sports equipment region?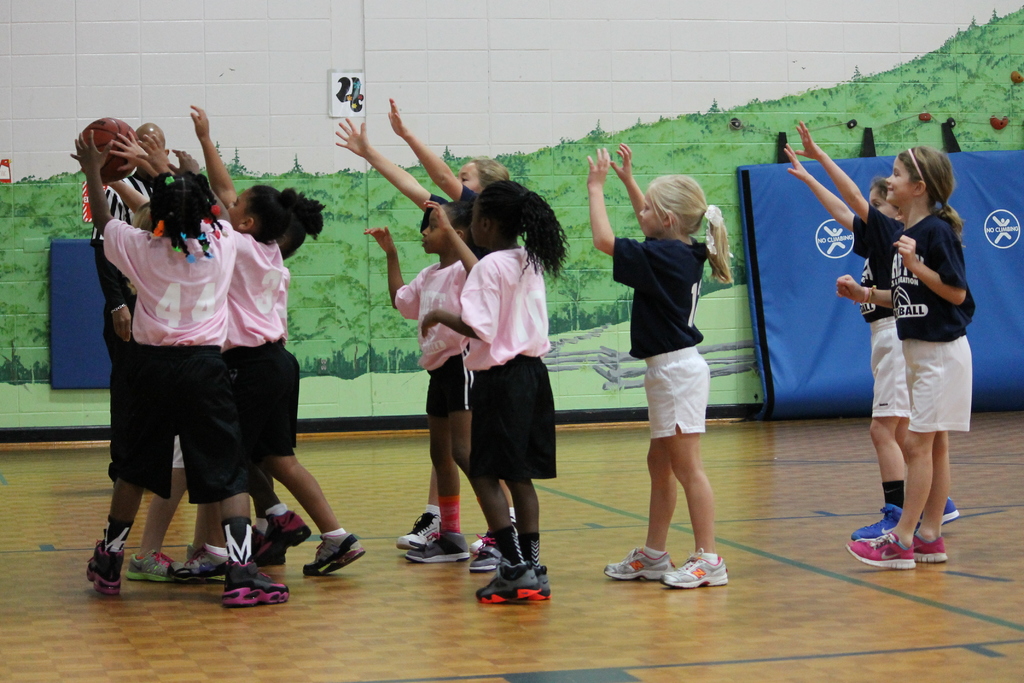
x1=81 y1=117 x2=141 y2=183
